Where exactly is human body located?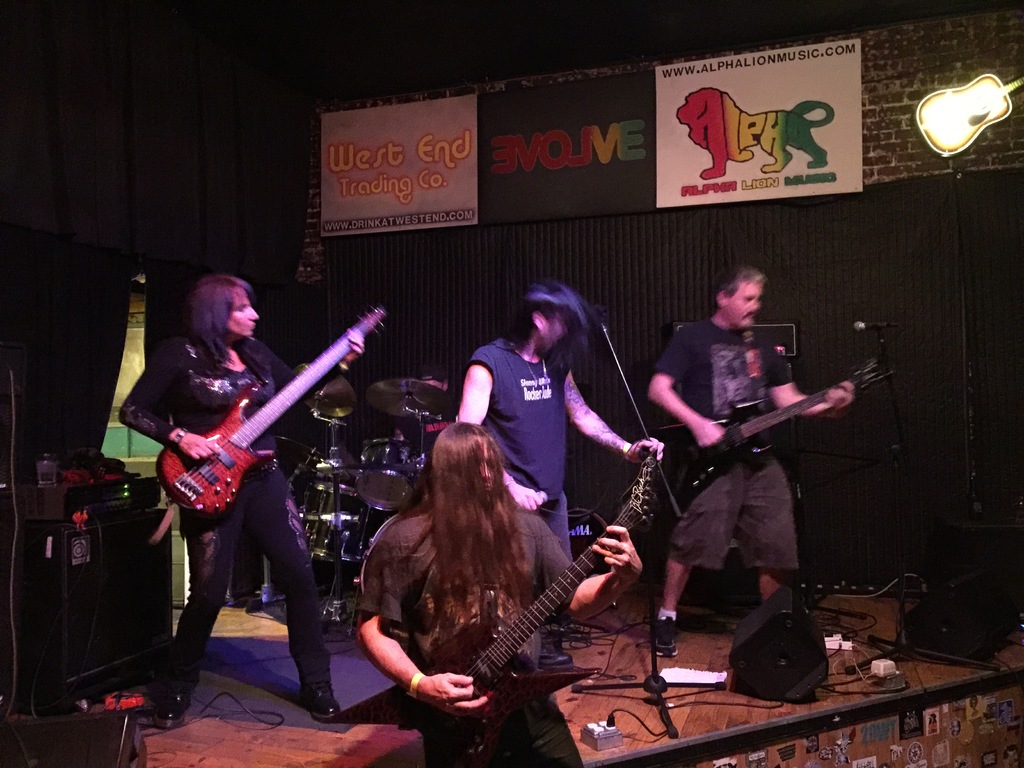
Its bounding box is {"left": 114, "top": 337, "right": 364, "bottom": 721}.
